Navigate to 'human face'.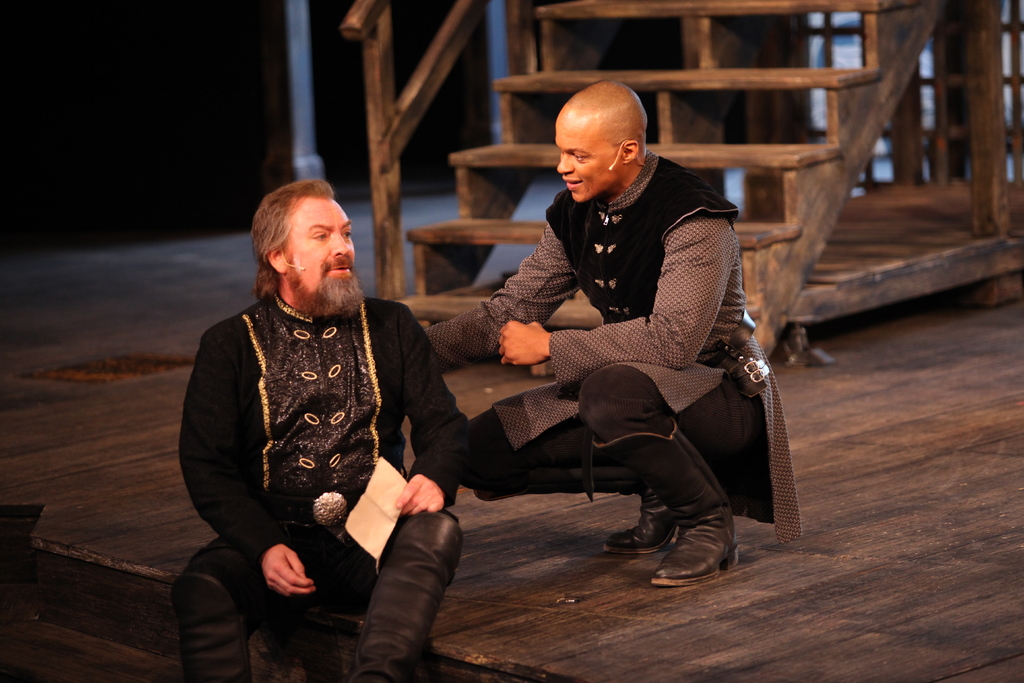
Navigation target: [553,108,618,194].
